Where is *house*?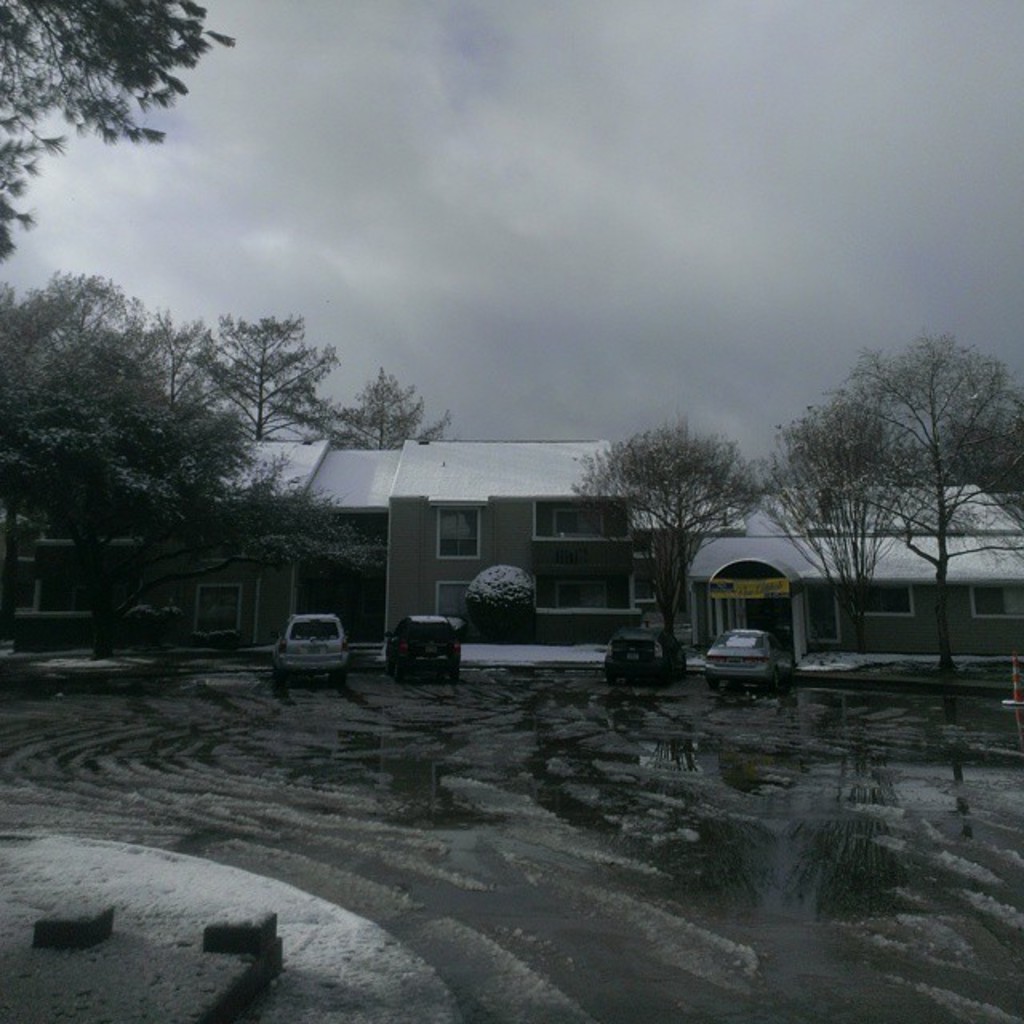
Rect(0, 421, 301, 661).
